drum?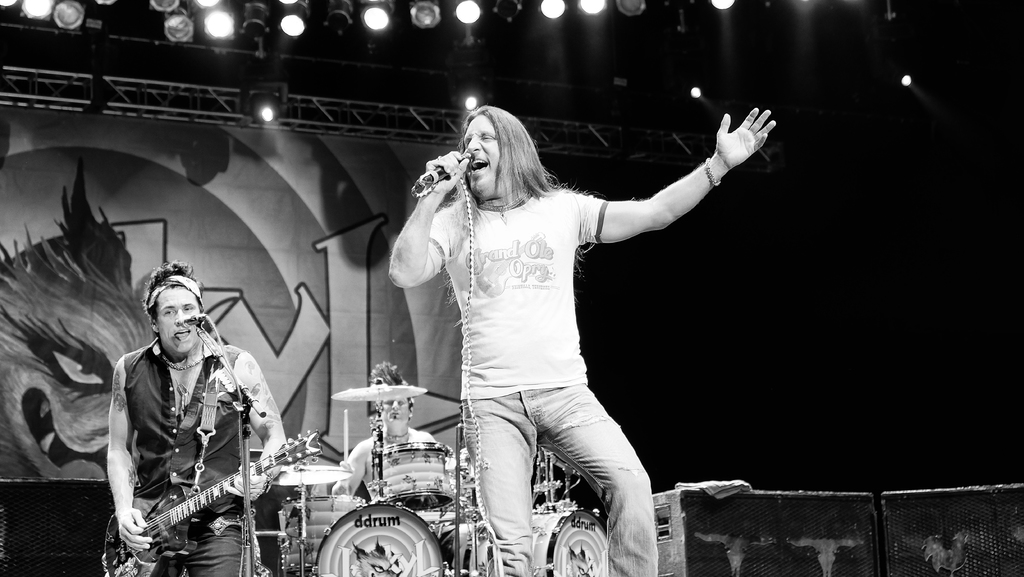
region(378, 444, 458, 508)
